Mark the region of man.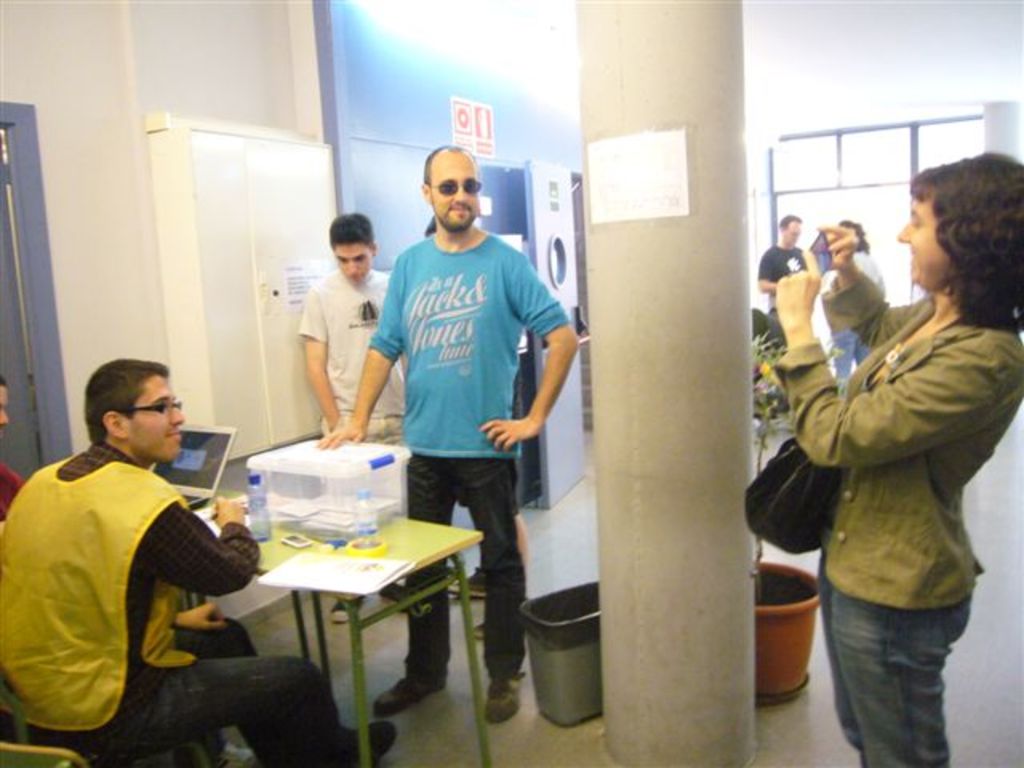
Region: BBox(824, 216, 894, 389).
